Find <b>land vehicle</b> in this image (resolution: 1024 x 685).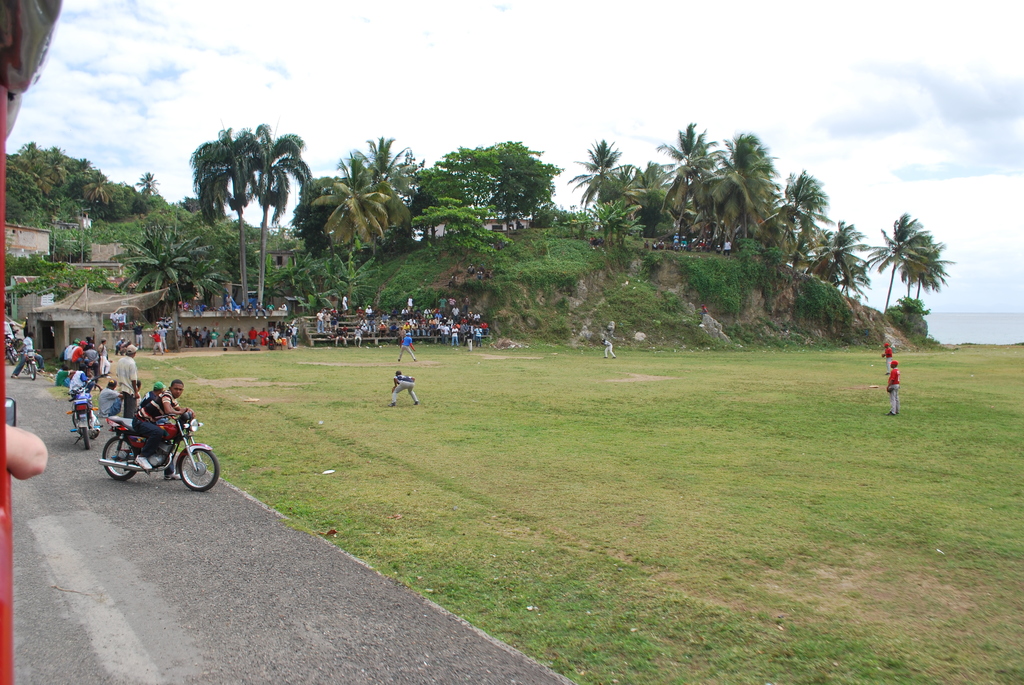
bbox=[3, 337, 16, 361].
